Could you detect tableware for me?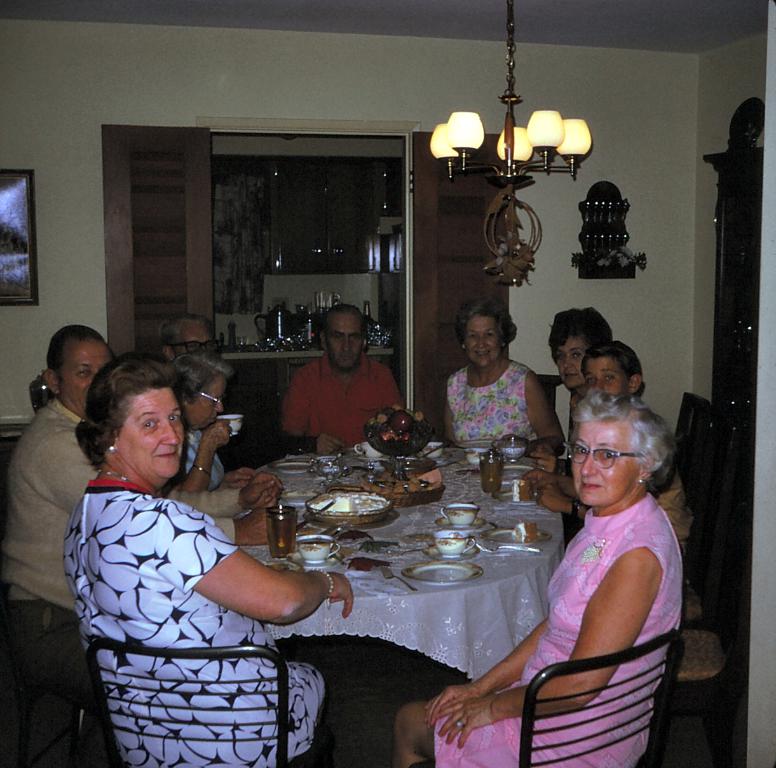
Detection result: (x1=480, y1=452, x2=503, y2=494).
